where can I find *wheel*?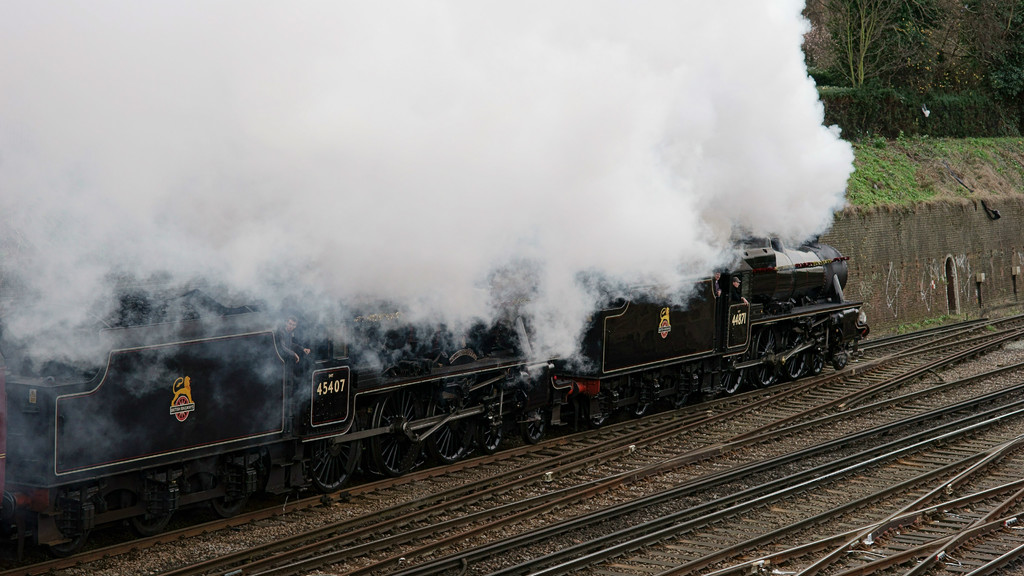
You can find it at bbox(316, 431, 352, 496).
